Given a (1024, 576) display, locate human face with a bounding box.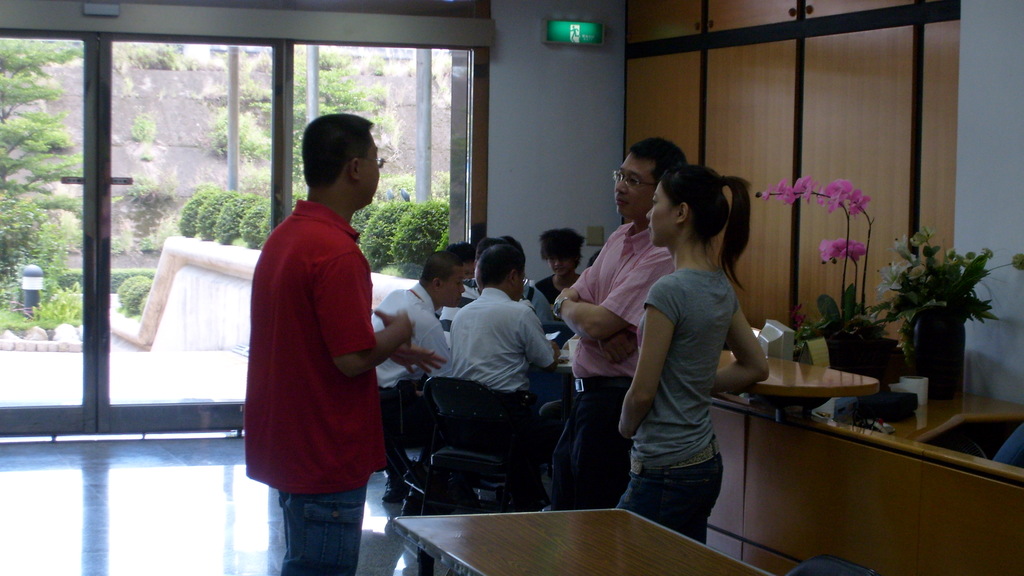
Located: box=[362, 137, 383, 204].
